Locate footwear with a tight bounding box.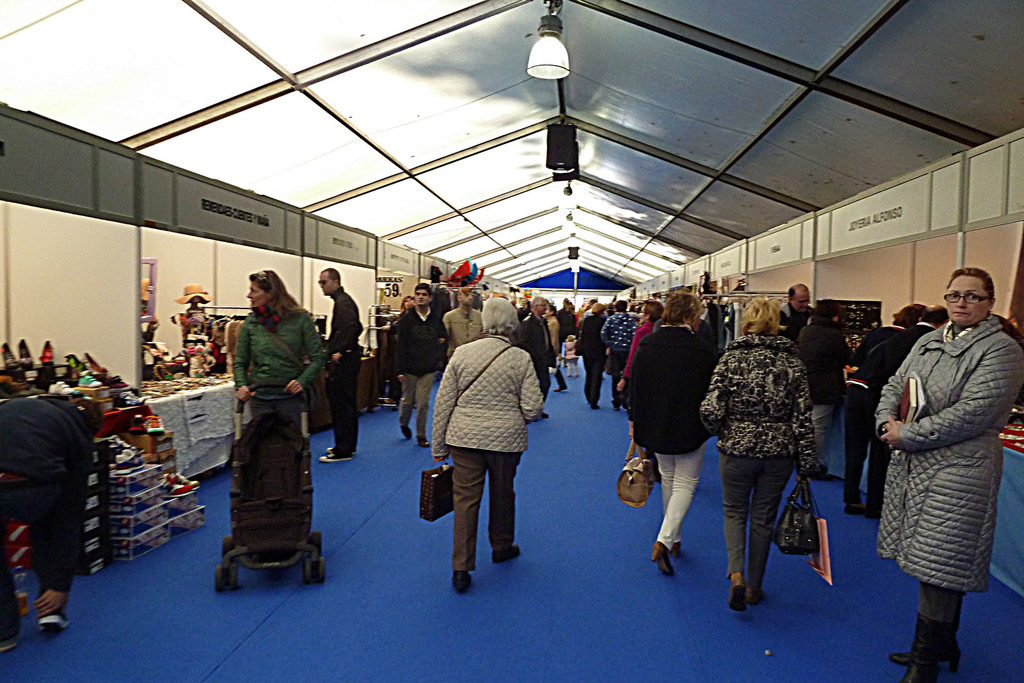
locate(452, 567, 470, 592).
